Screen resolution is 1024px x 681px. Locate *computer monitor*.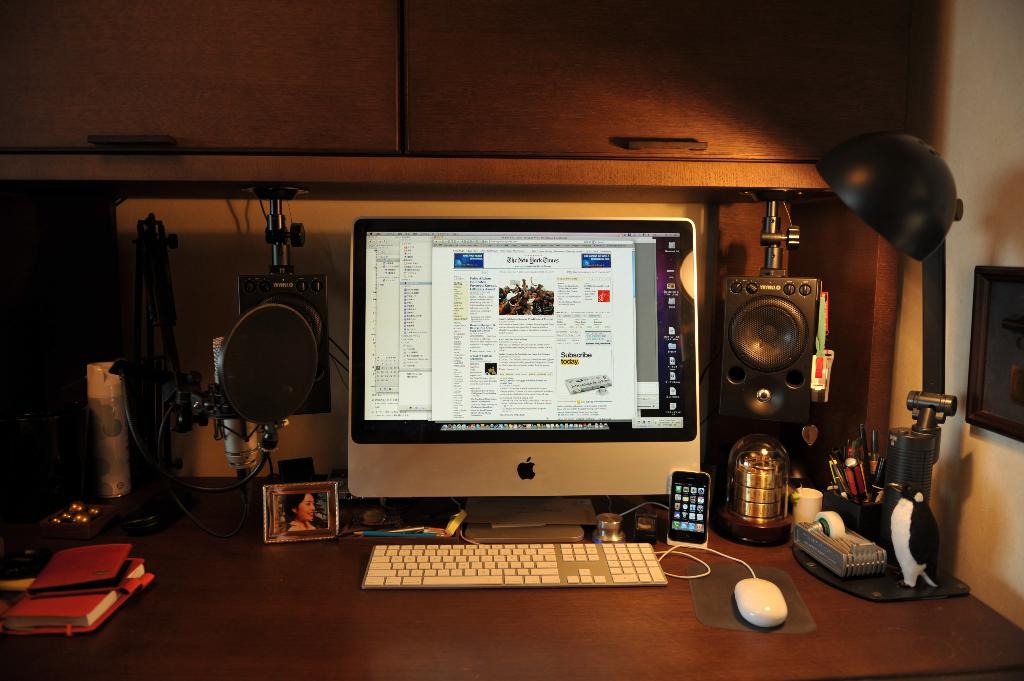
pyautogui.locateOnScreen(348, 219, 703, 538).
